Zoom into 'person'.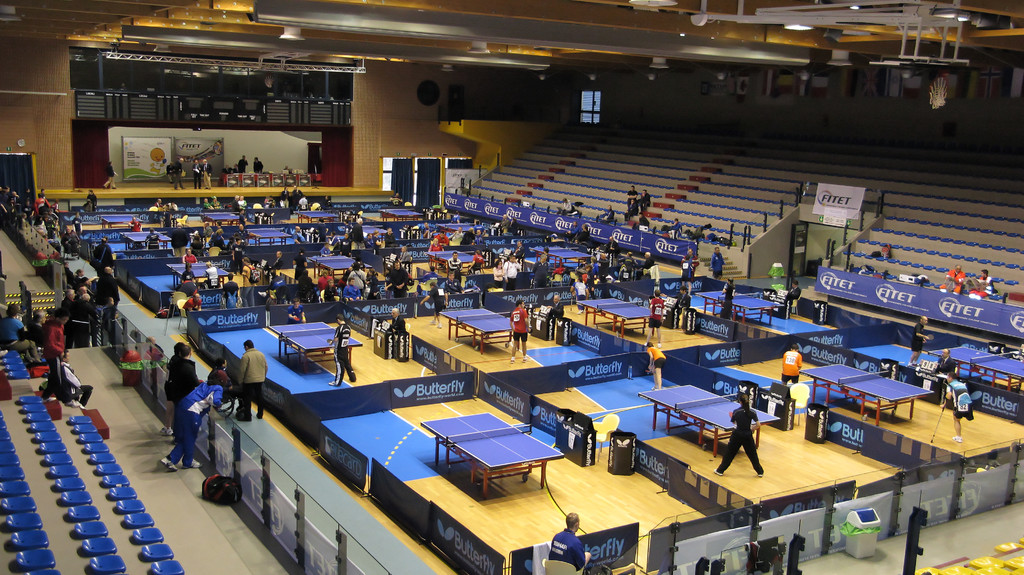
Zoom target: bbox=[972, 270, 996, 301].
